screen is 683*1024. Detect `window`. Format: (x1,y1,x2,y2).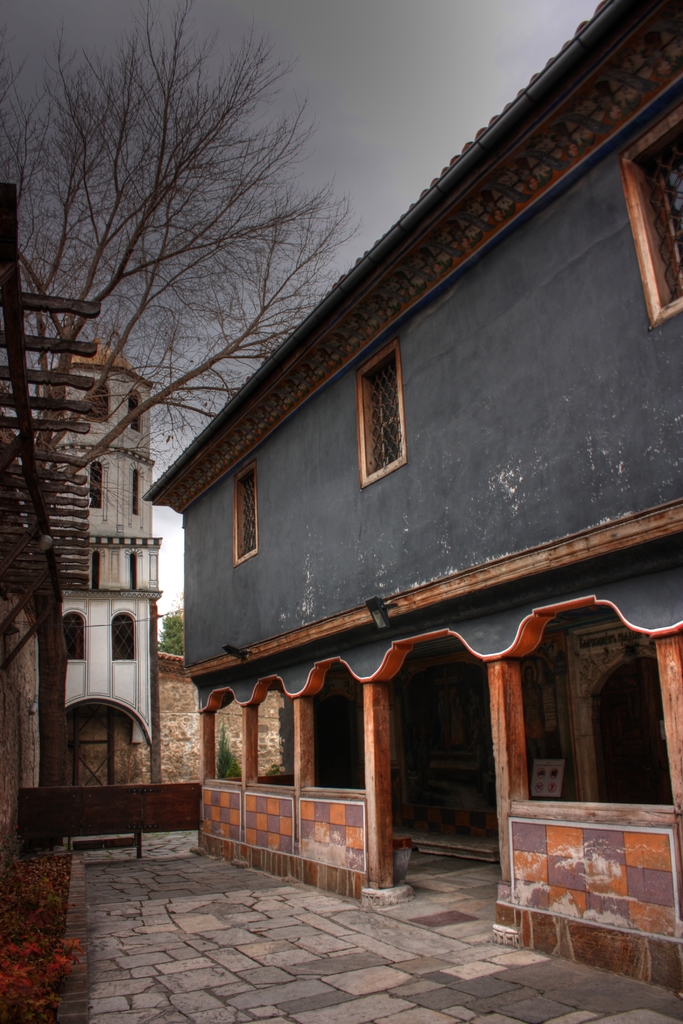
(232,460,261,564).
